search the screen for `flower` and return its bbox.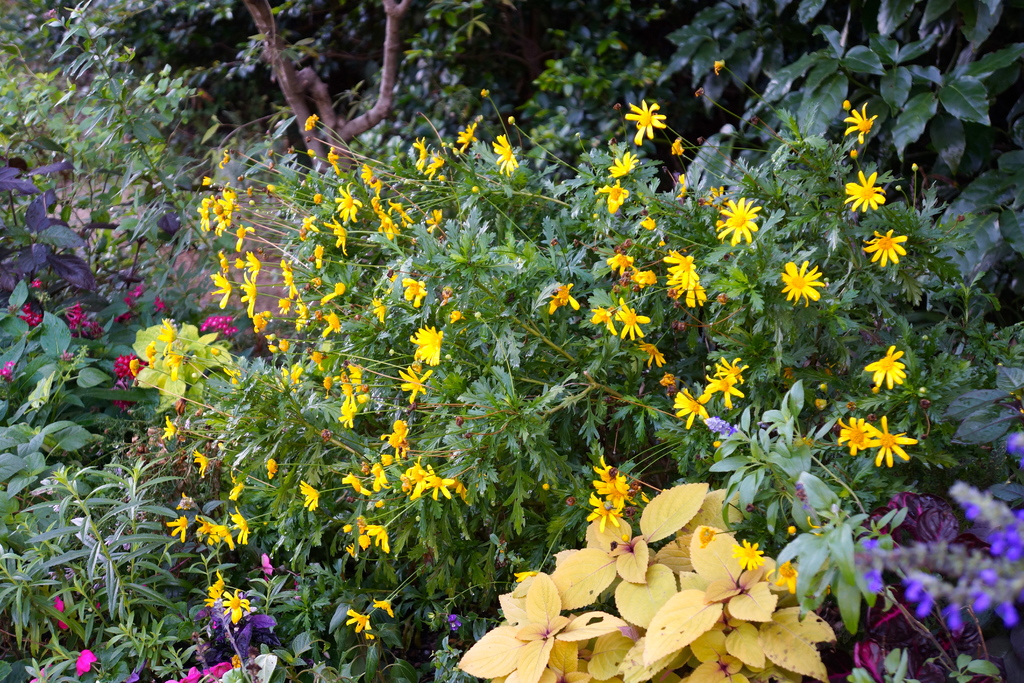
Found: bbox=[595, 303, 614, 333].
